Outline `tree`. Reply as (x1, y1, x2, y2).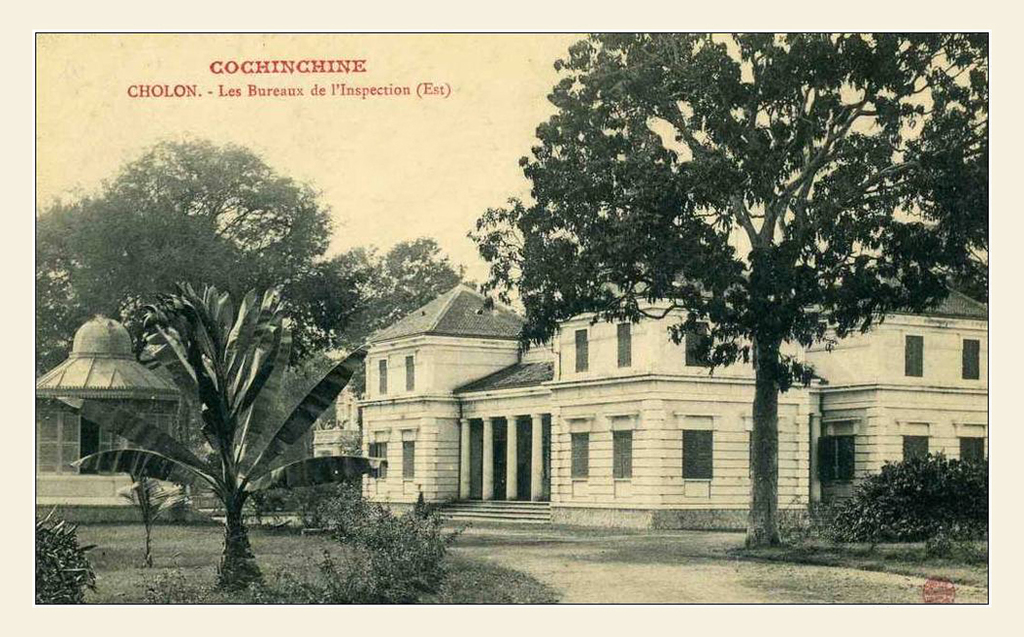
(367, 16, 972, 540).
